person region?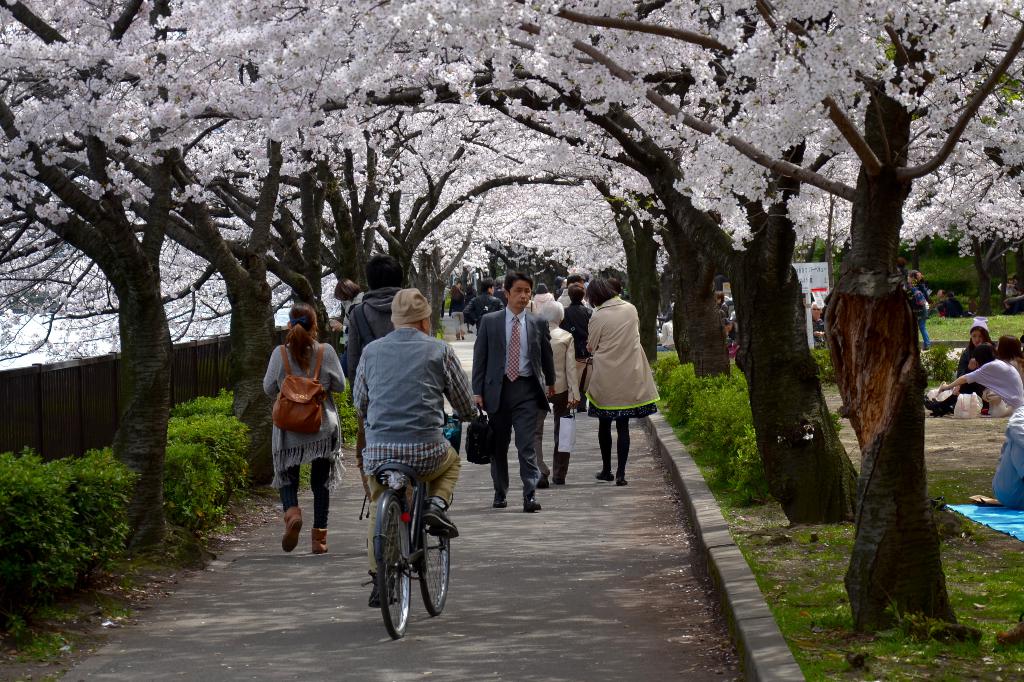
BBox(915, 340, 1023, 424)
